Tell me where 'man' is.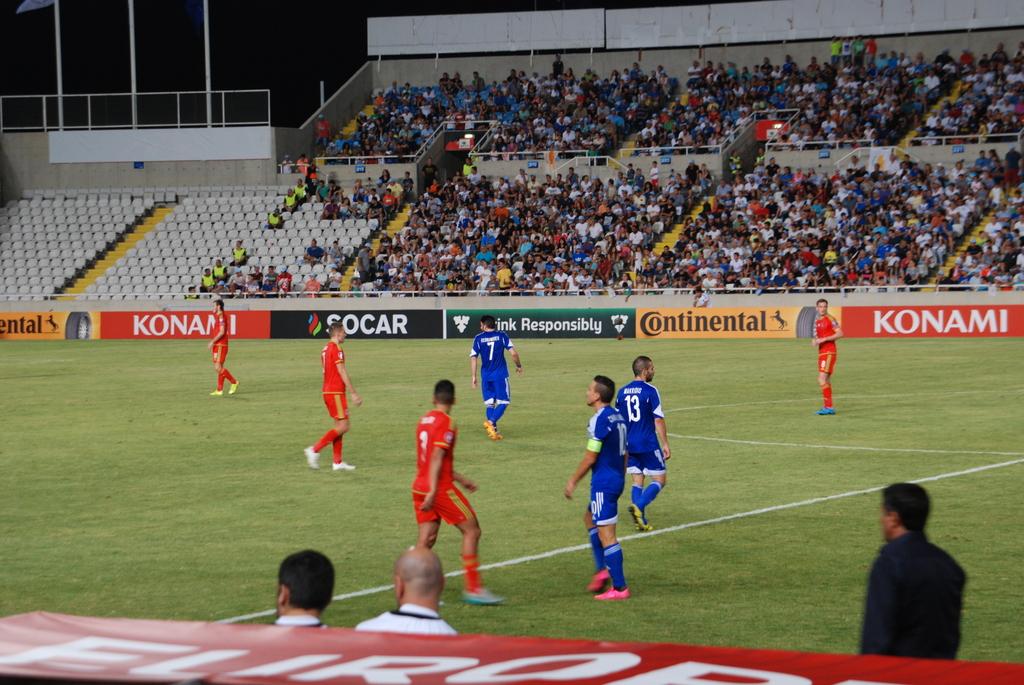
'man' is at {"x1": 469, "y1": 315, "x2": 523, "y2": 439}.
